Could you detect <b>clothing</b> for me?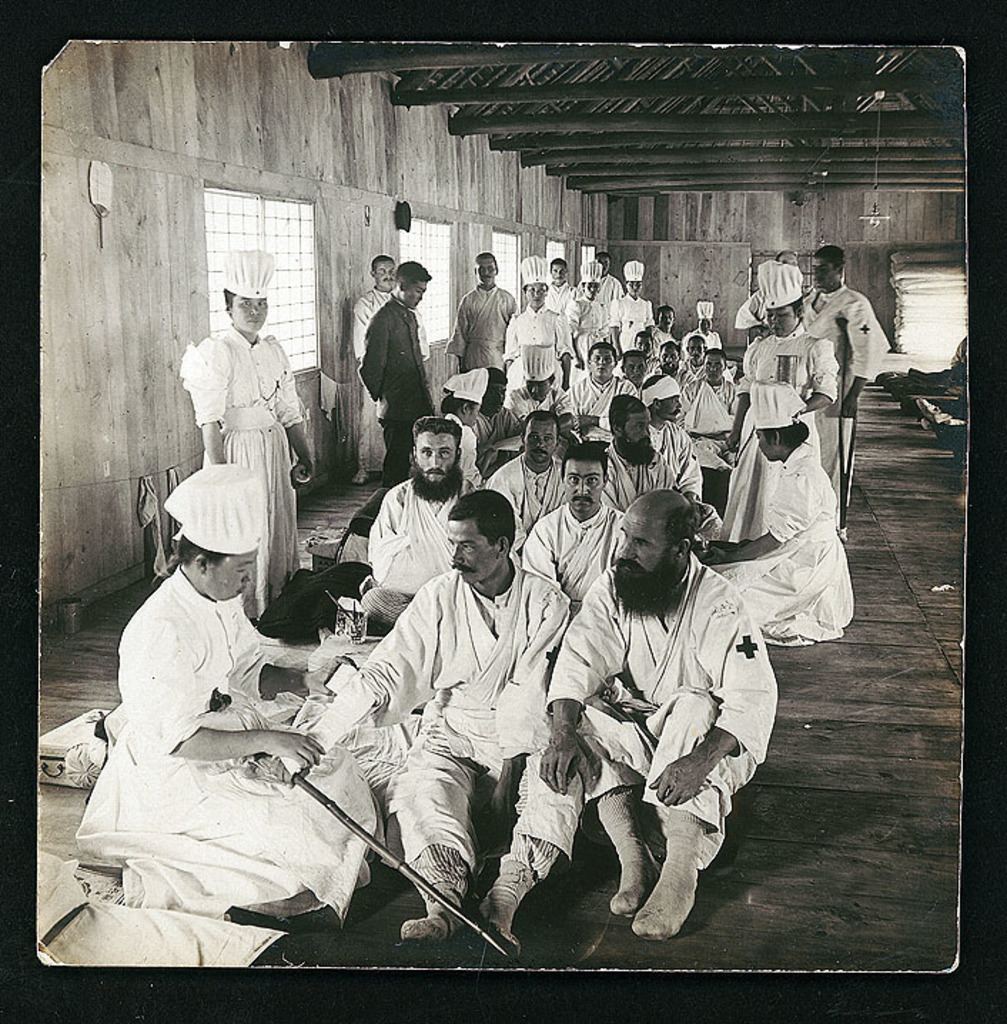
Detection result: bbox=(468, 411, 515, 472).
